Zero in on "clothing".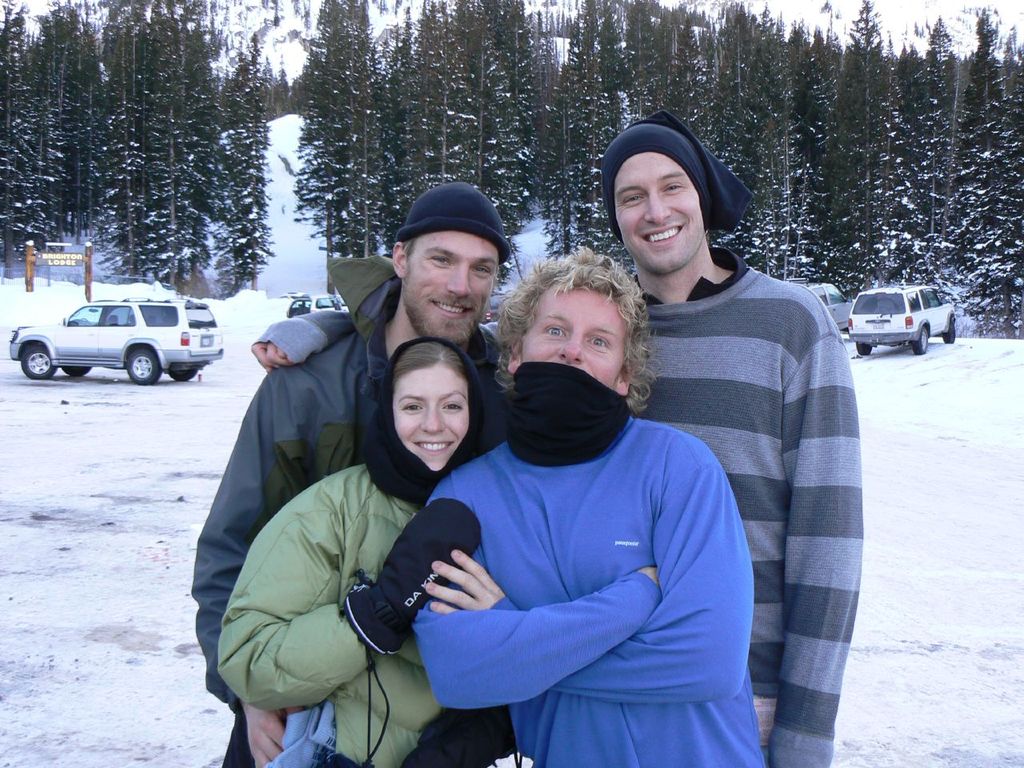
Zeroed in: x1=219, y1=453, x2=514, y2=767.
